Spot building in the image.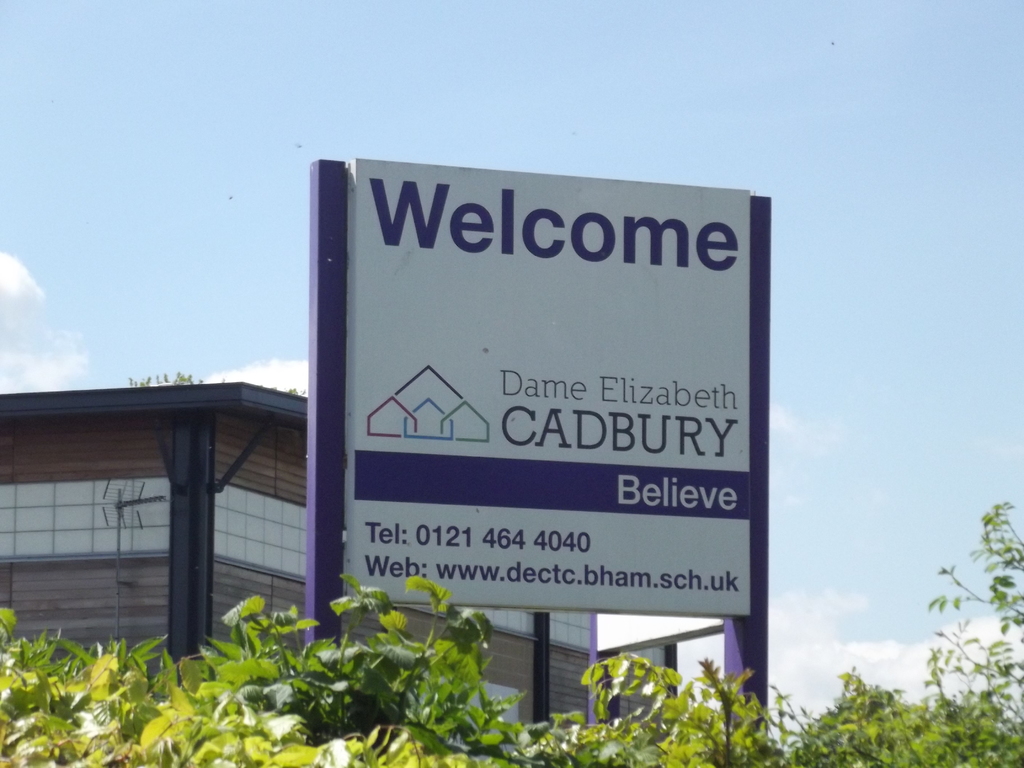
building found at BBox(0, 384, 598, 755).
